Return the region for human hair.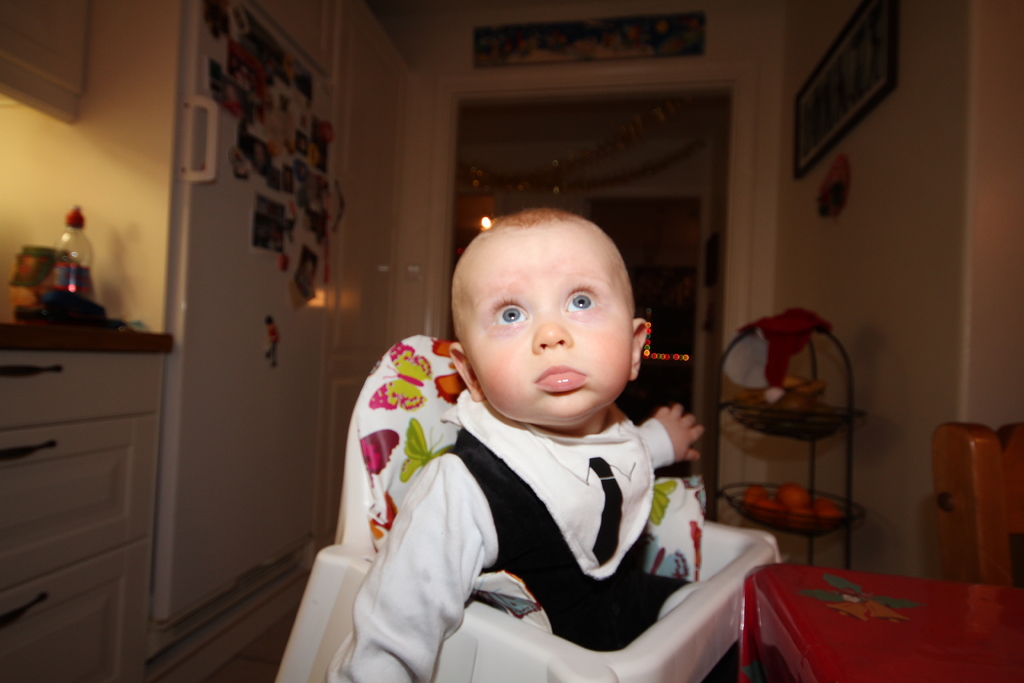
region(494, 204, 572, 226).
